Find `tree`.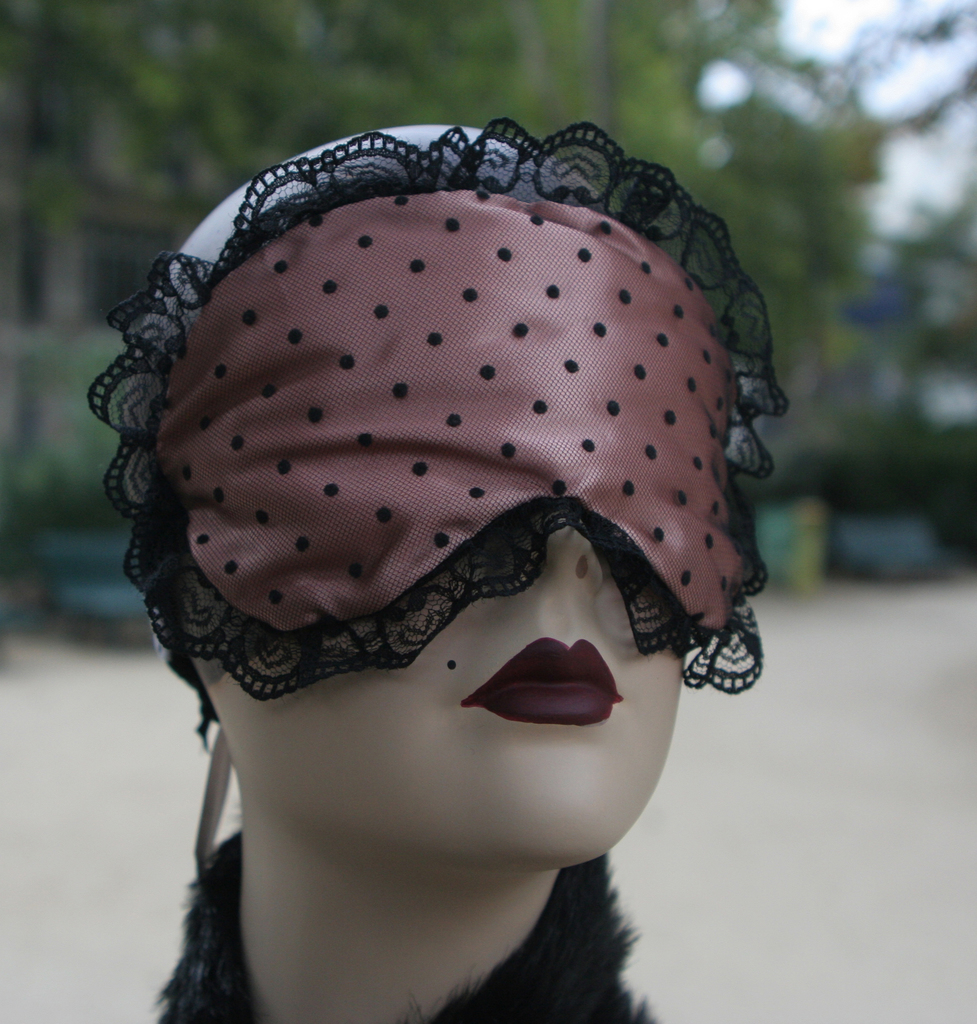
(left=0, top=0, right=976, bottom=547).
